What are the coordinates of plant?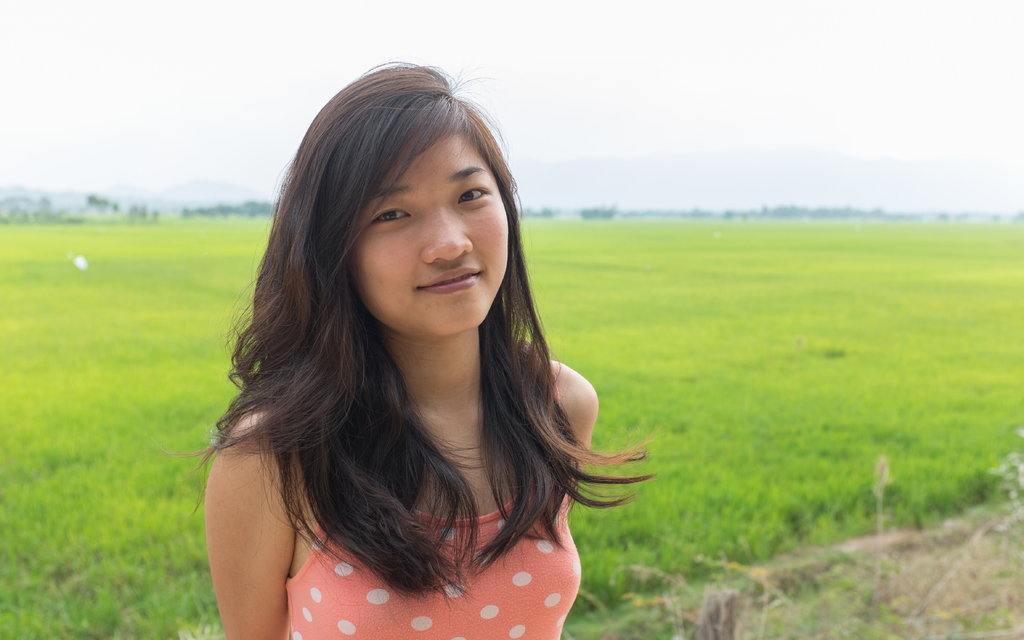
1:216:1023:639.
